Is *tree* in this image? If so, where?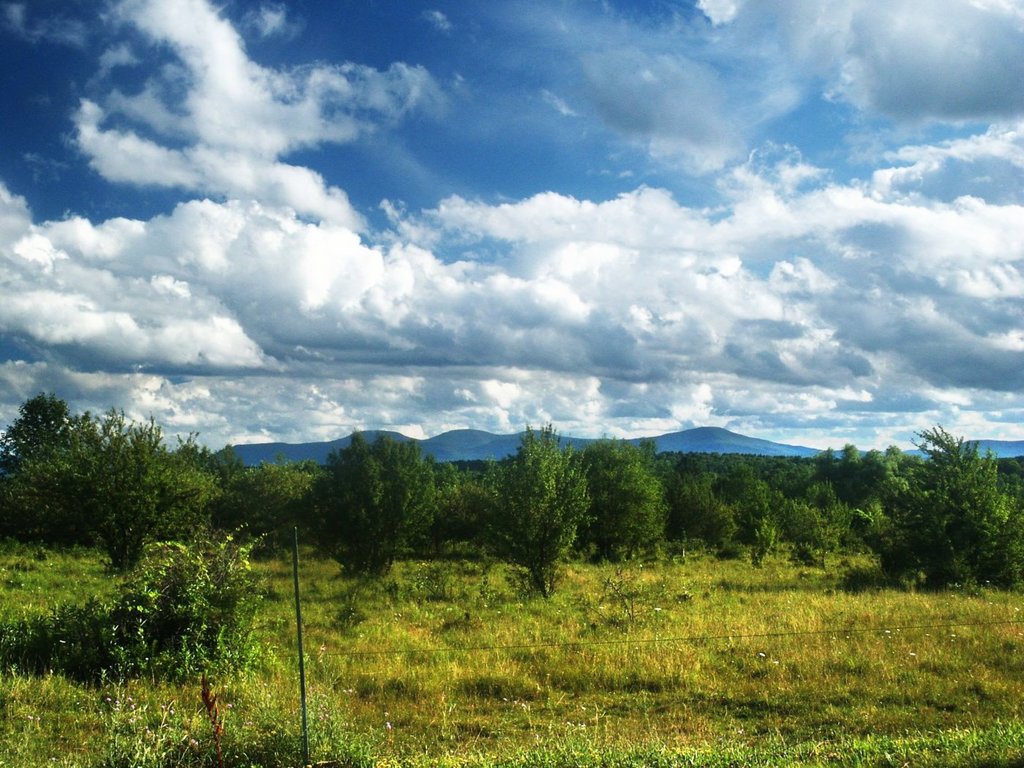
Yes, at 889,421,1023,596.
